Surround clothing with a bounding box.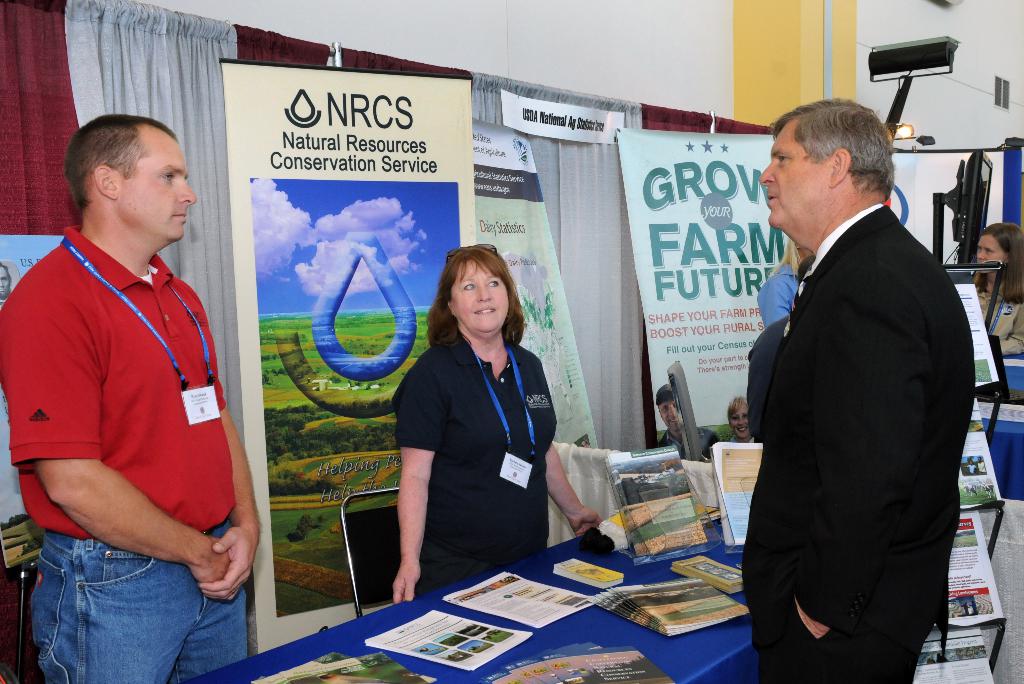
[0,221,250,681].
